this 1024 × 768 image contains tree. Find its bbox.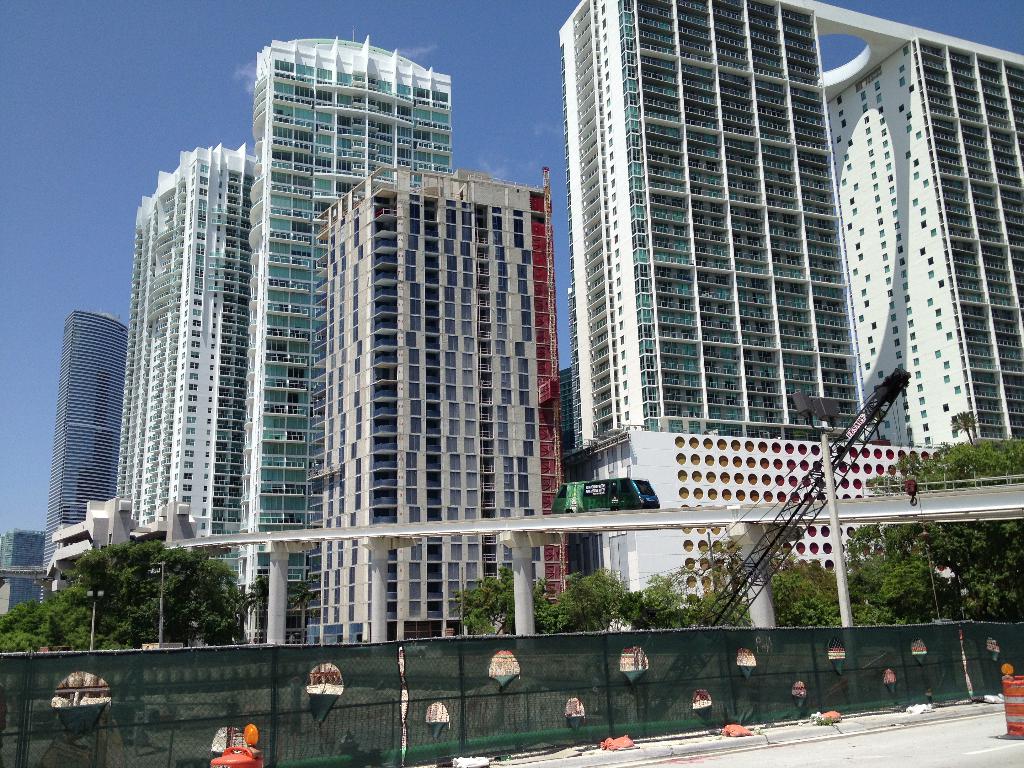
bbox=[872, 410, 1023, 614].
